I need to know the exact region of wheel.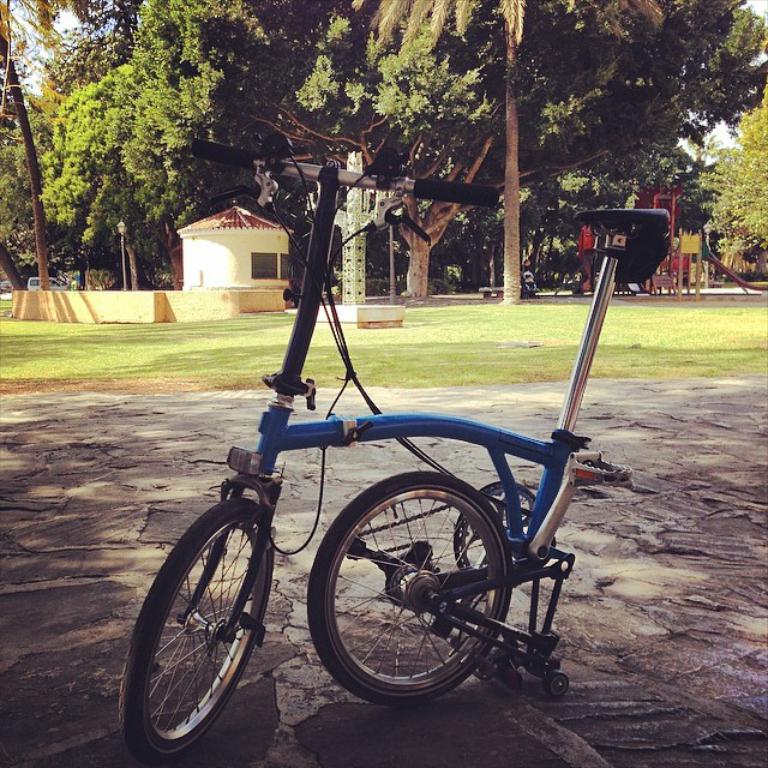
Region: (x1=544, y1=667, x2=571, y2=698).
